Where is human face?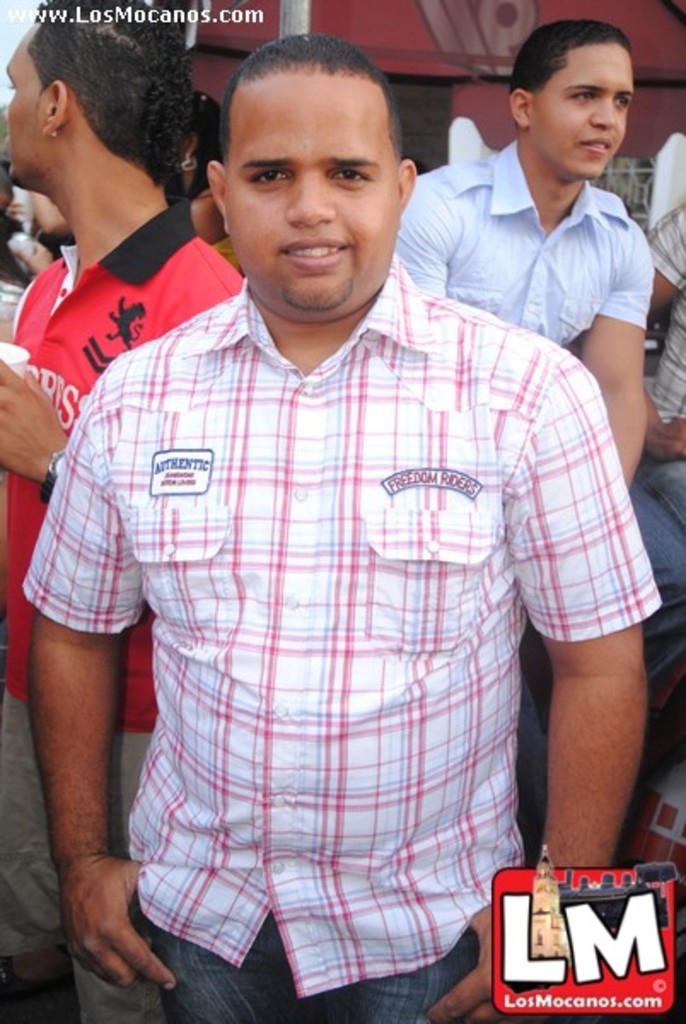
detection(224, 72, 386, 321).
